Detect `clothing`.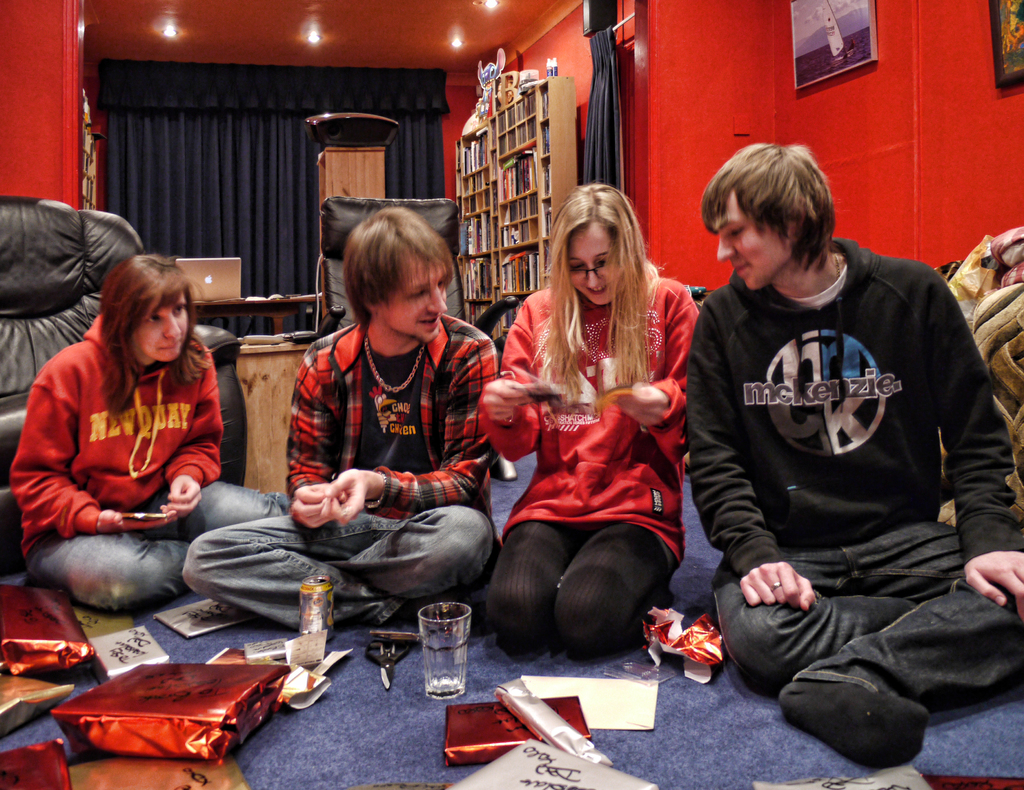
Detected at <bbox>3, 302, 296, 603</bbox>.
